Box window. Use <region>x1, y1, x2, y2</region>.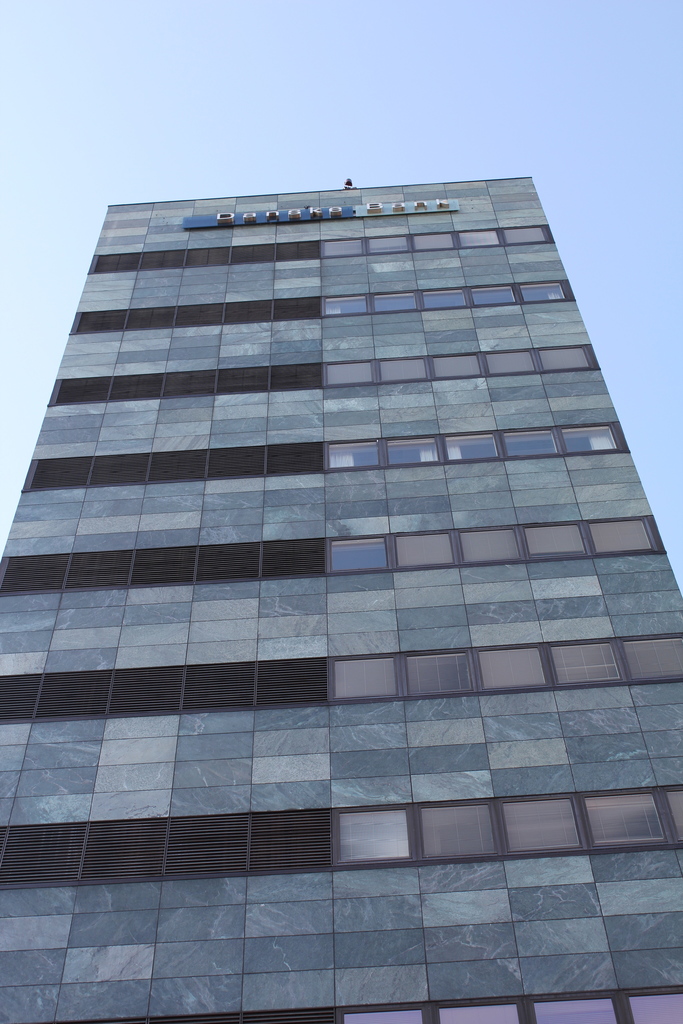
<region>341, 1007, 436, 1023</region>.
